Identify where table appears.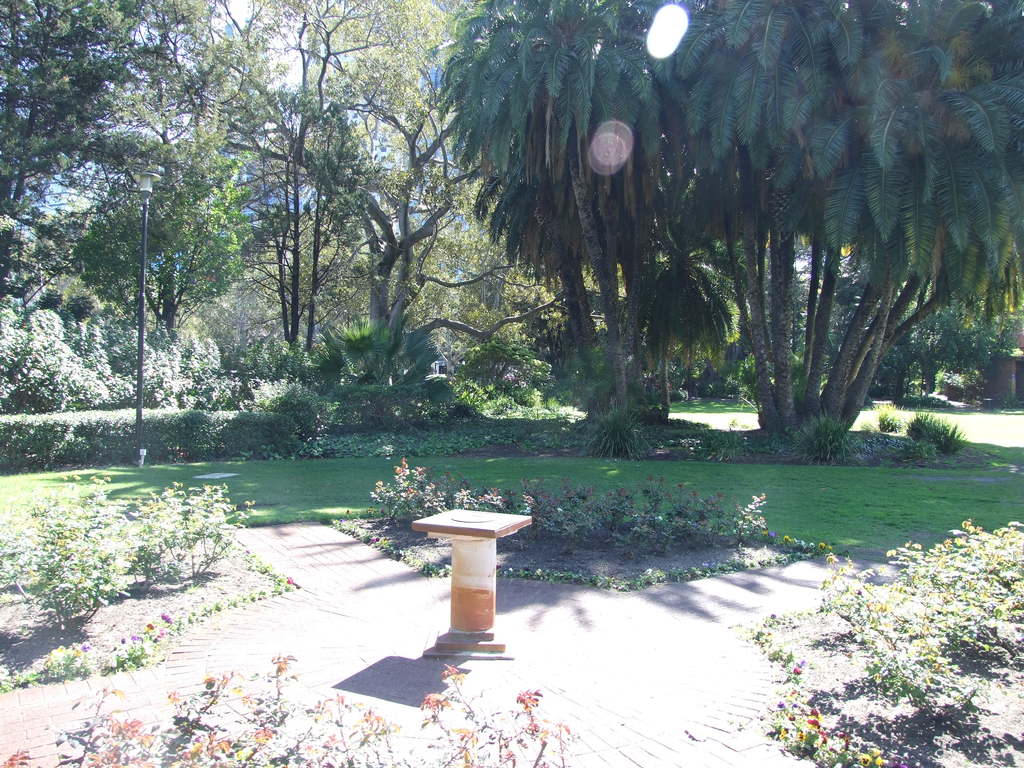
Appears at rect(408, 502, 531, 659).
